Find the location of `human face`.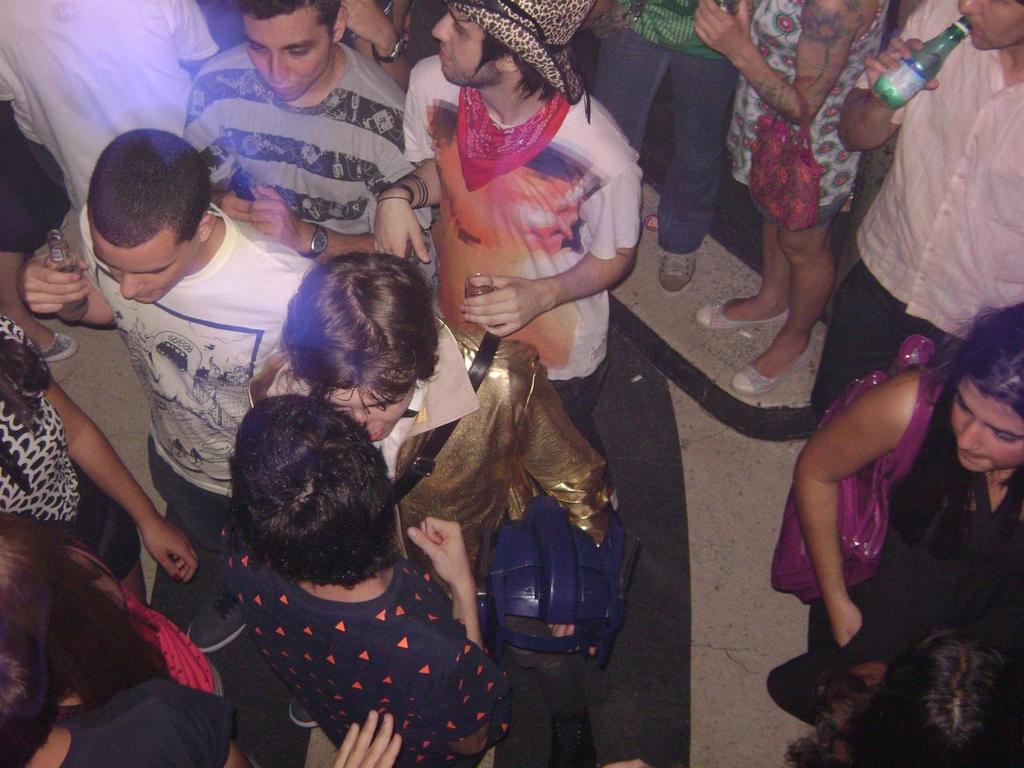
Location: bbox(945, 391, 1023, 470).
